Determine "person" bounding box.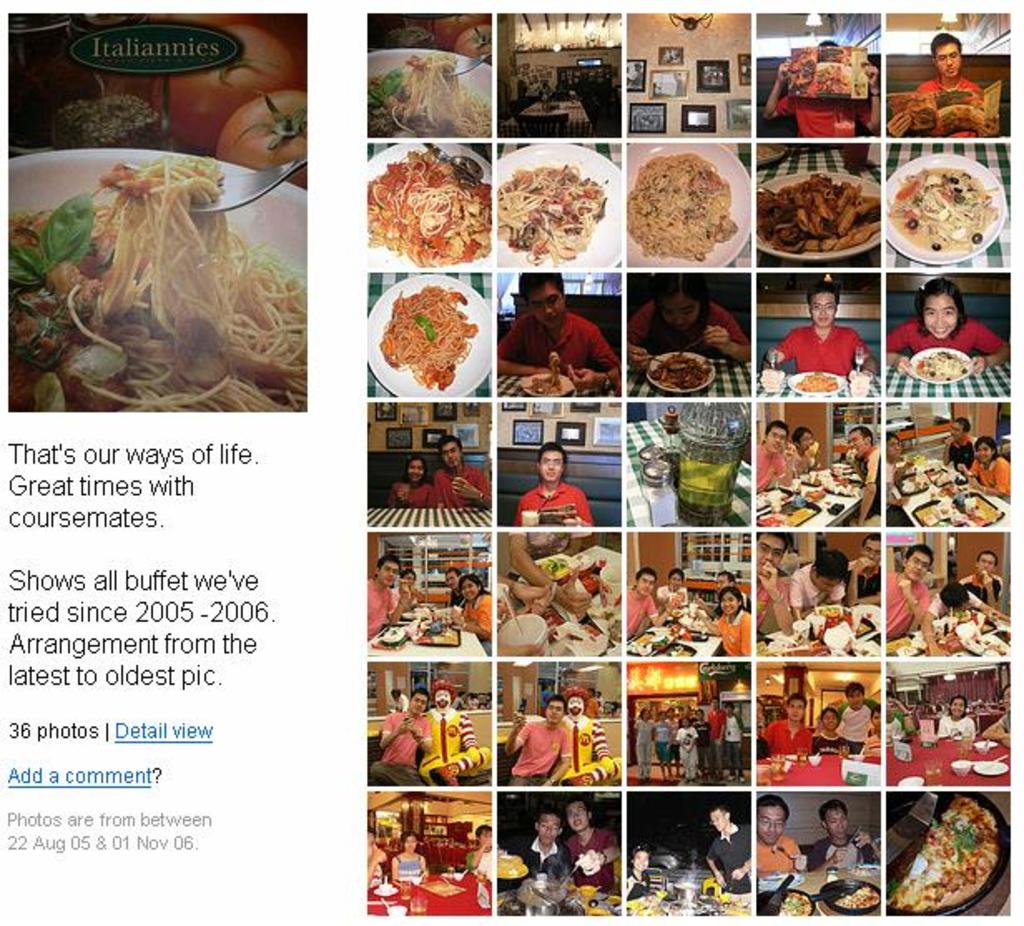
Determined: bbox=(427, 441, 492, 507).
